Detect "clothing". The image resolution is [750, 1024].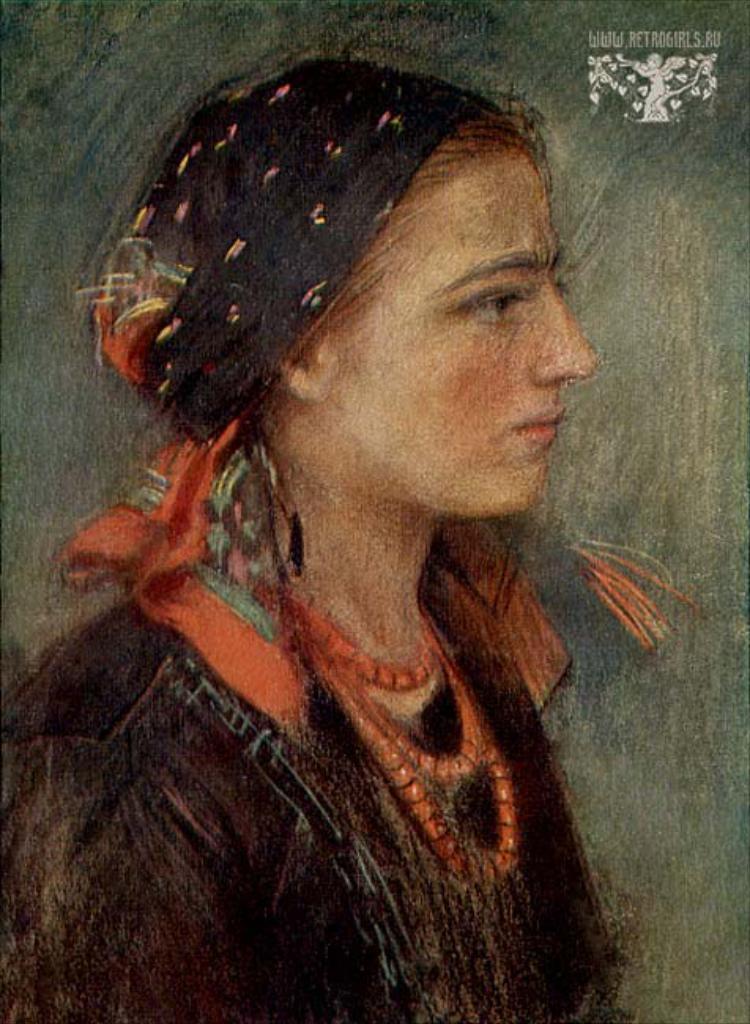
<region>36, 32, 736, 758</region>.
